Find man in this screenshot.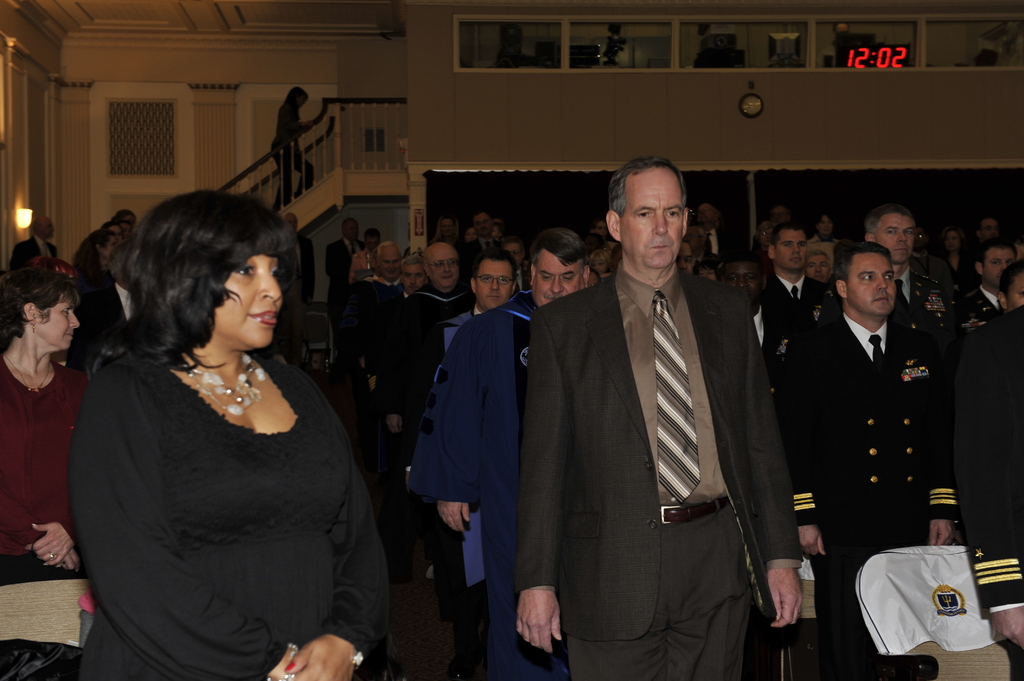
The bounding box for man is bbox=(960, 235, 1023, 330).
